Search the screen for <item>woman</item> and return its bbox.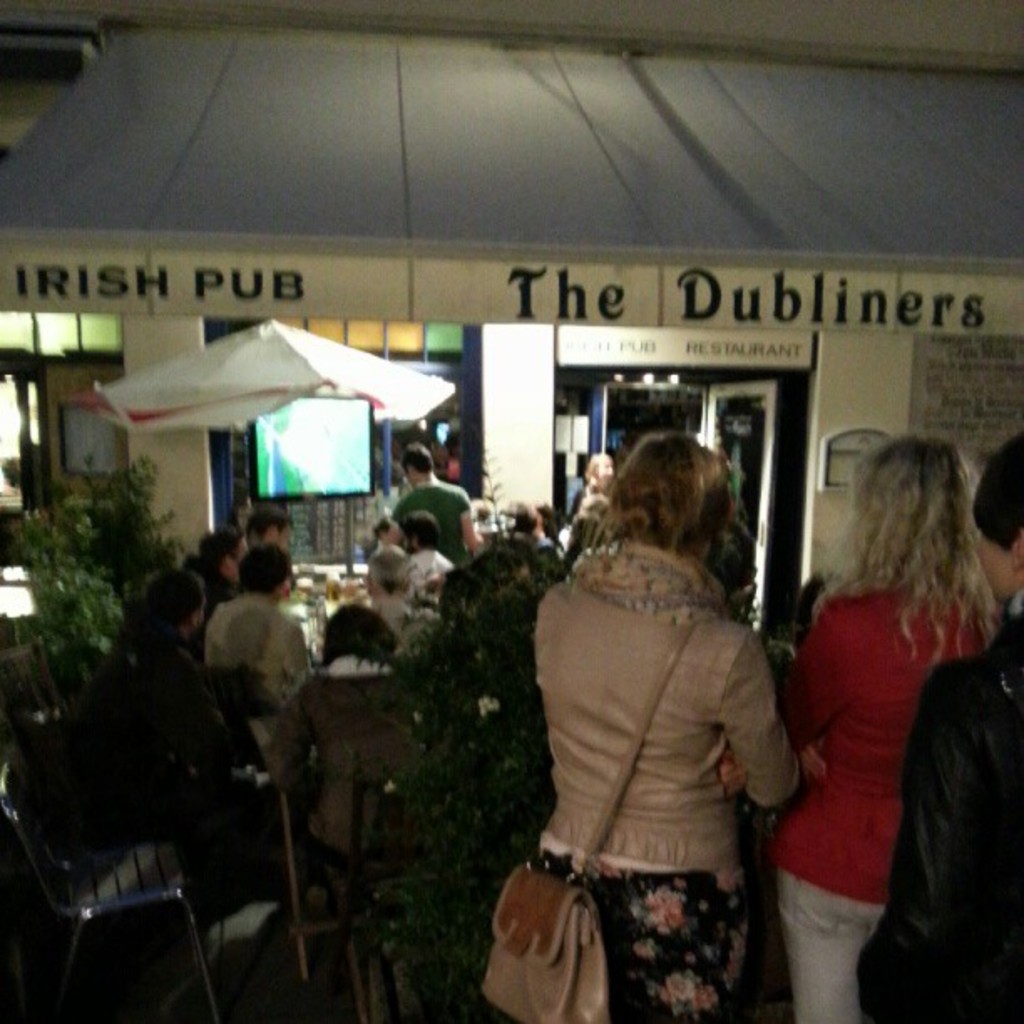
Found: [855,430,1022,1022].
